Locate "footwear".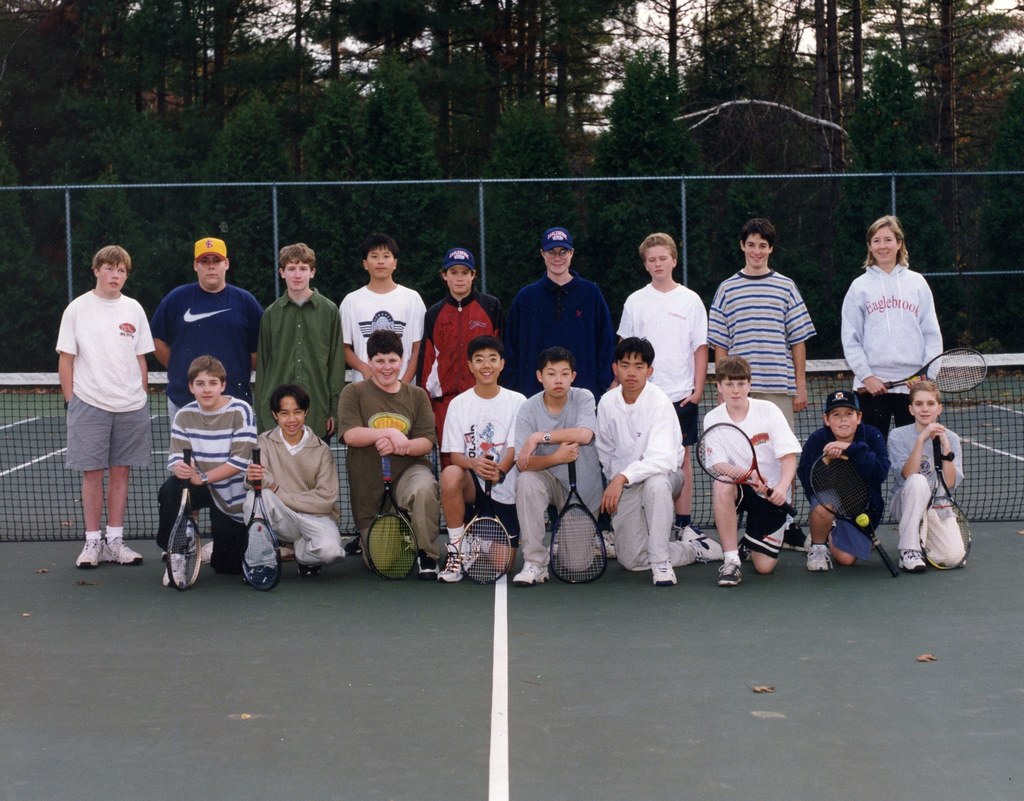
Bounding box: [742, 538, 750, 559].
